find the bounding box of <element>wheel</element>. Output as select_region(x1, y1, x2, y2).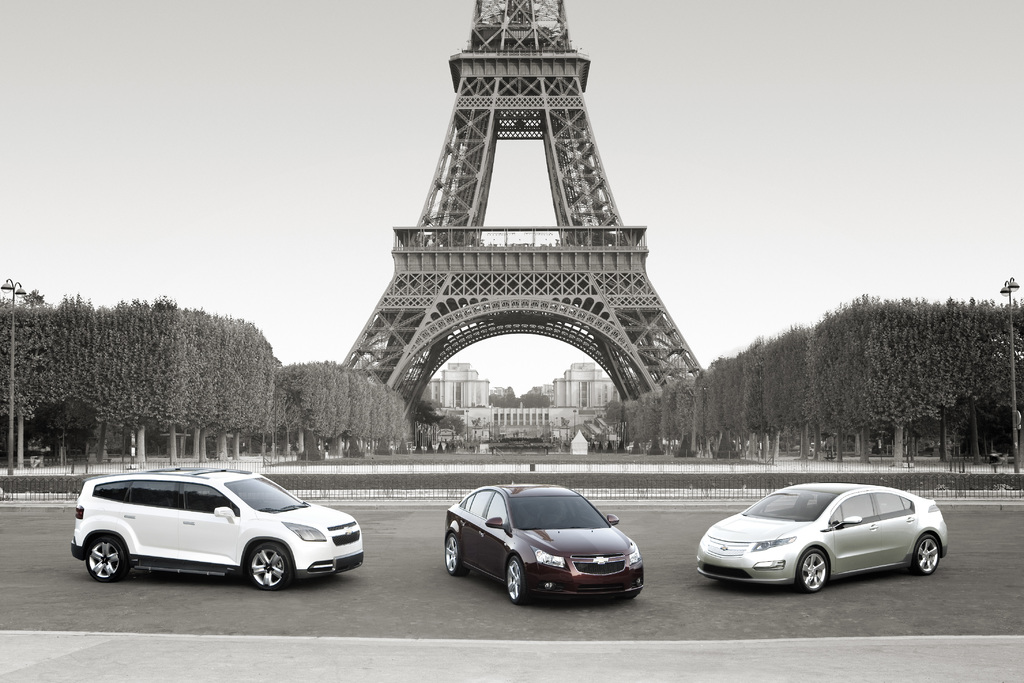
select_region(252, 541, 290, 588).
